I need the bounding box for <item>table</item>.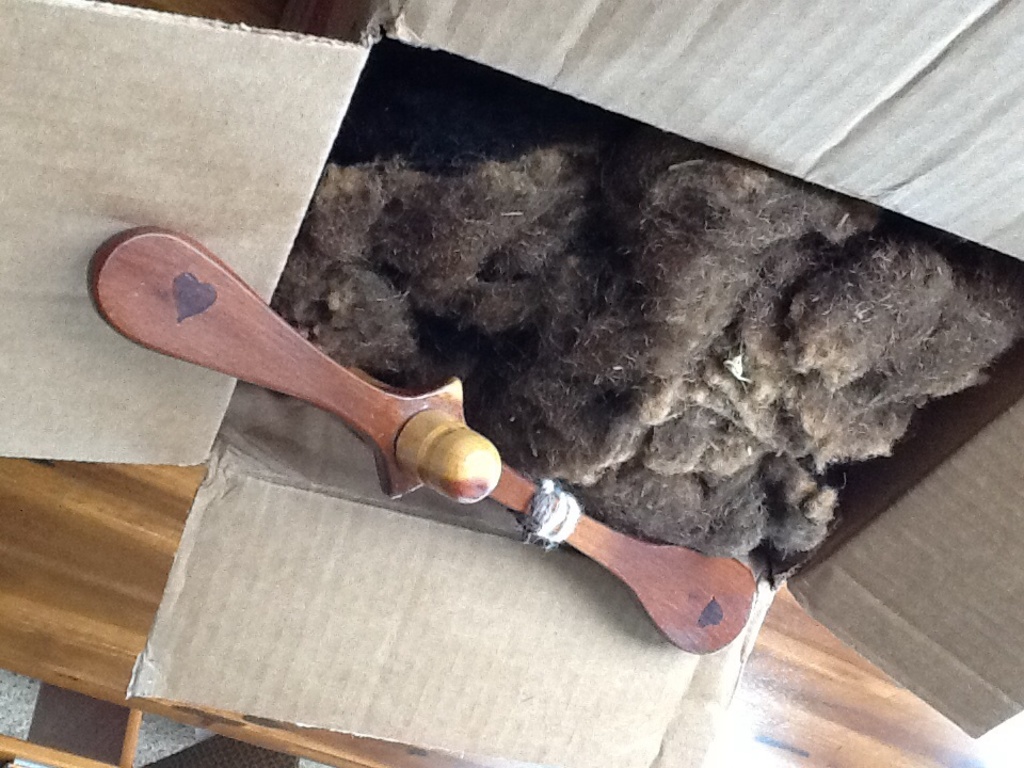
Here it is: [x1=0, y1=0, x2=992, y2=767].
